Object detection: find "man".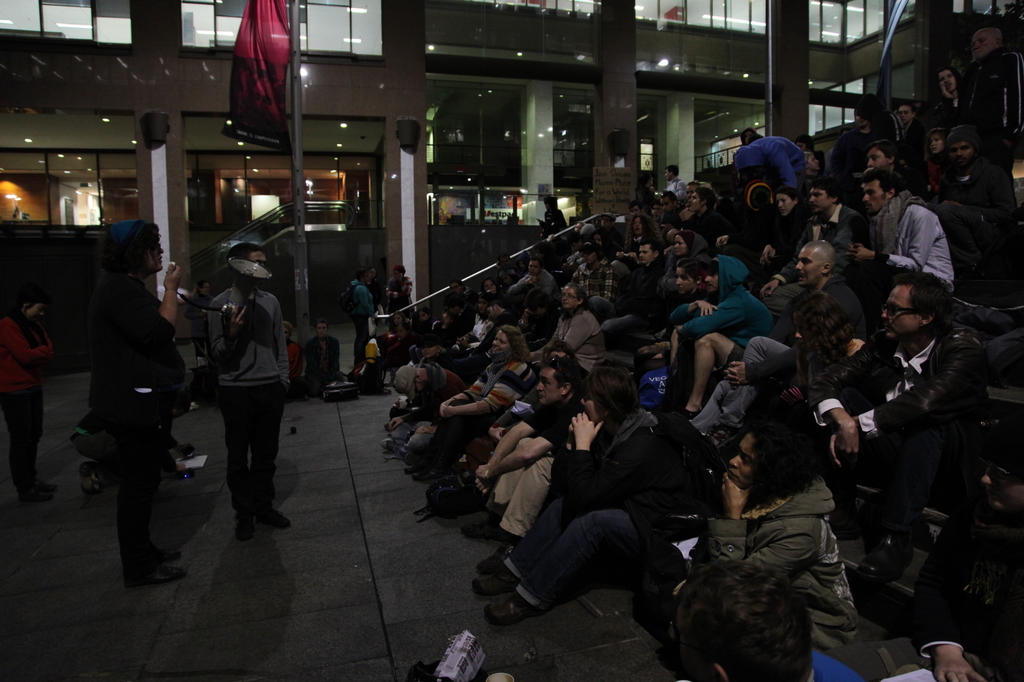
<region>461, 357, 585, 574</region>.
